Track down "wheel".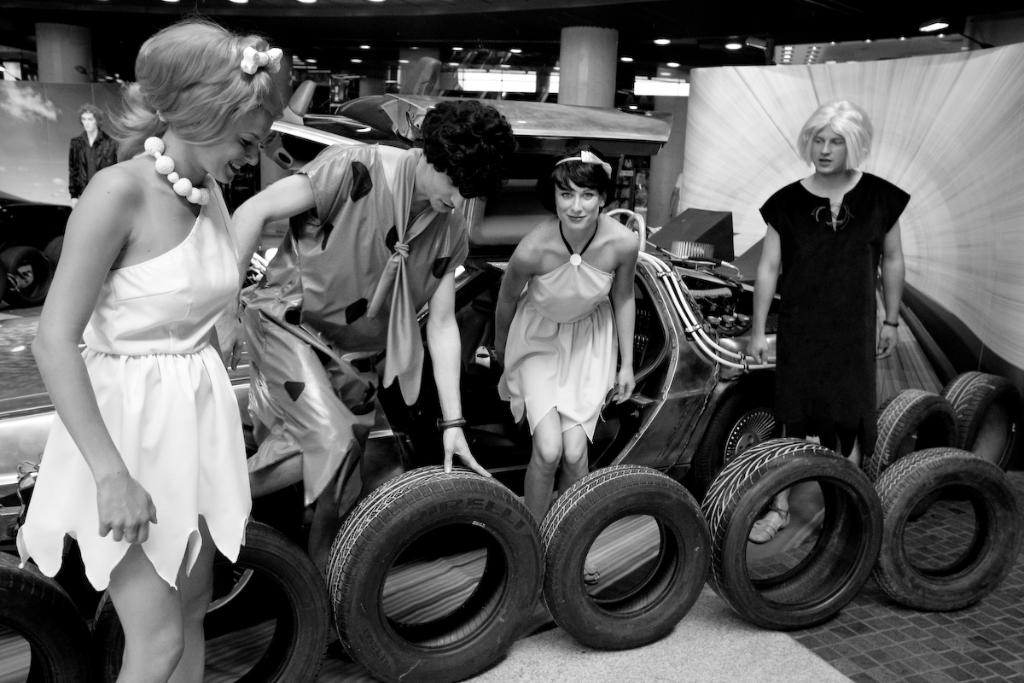
Tracked to (334, 462, 529, 660).
